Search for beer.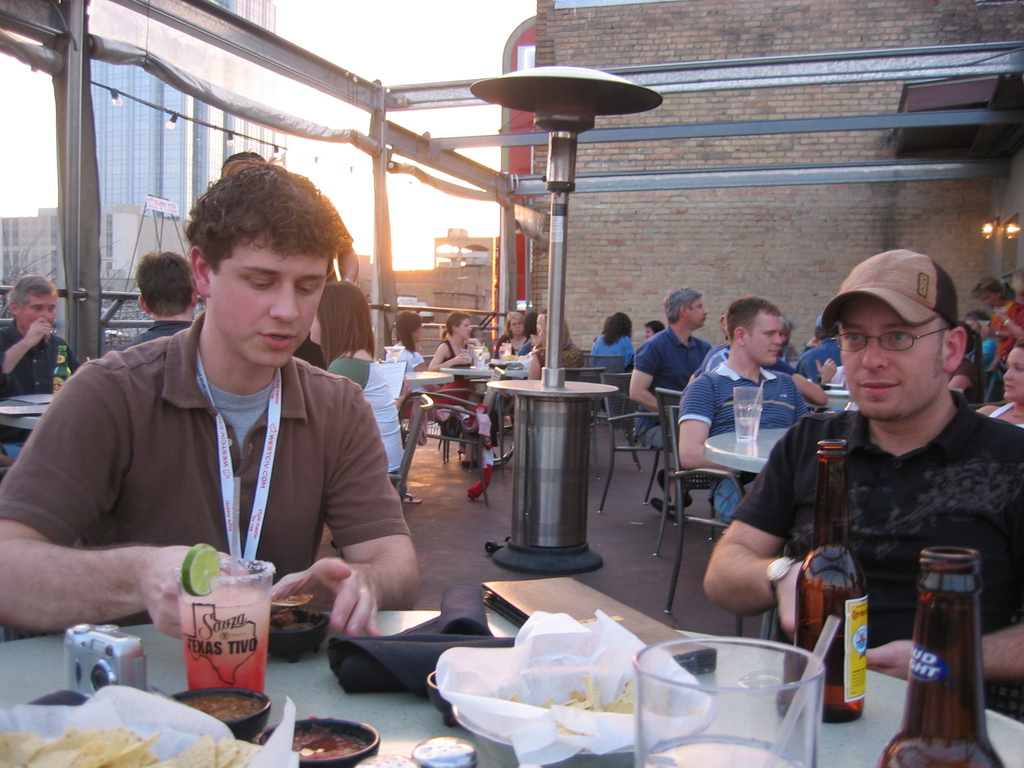
Found at <region>801, 437, 868, 720</region>.
